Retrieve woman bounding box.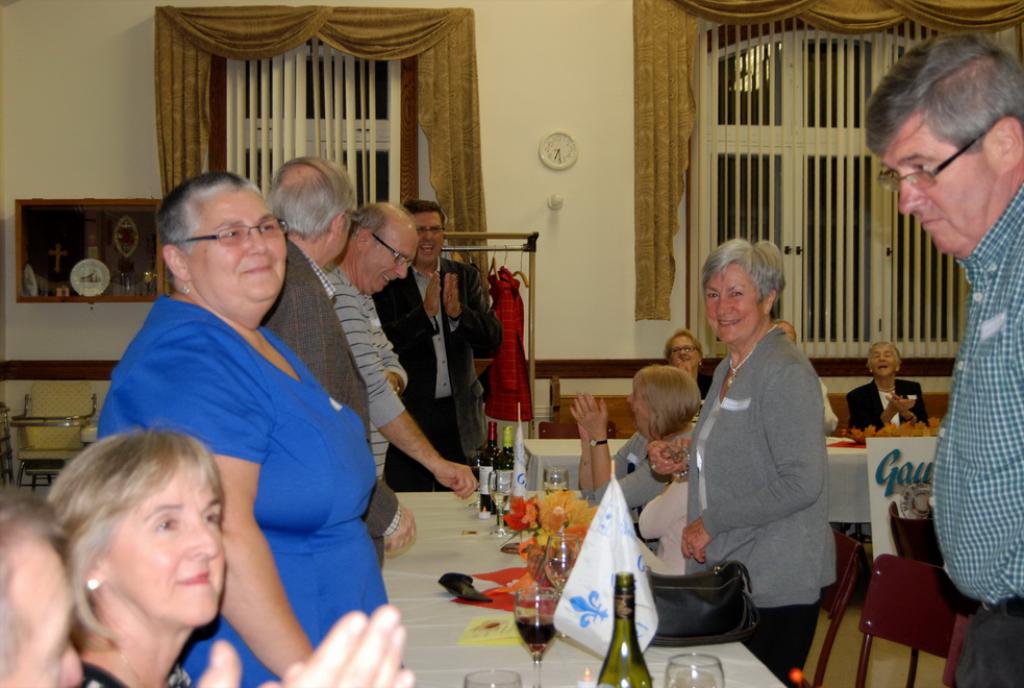
Bounding box: l=569, t=366, r=702, b=552.
